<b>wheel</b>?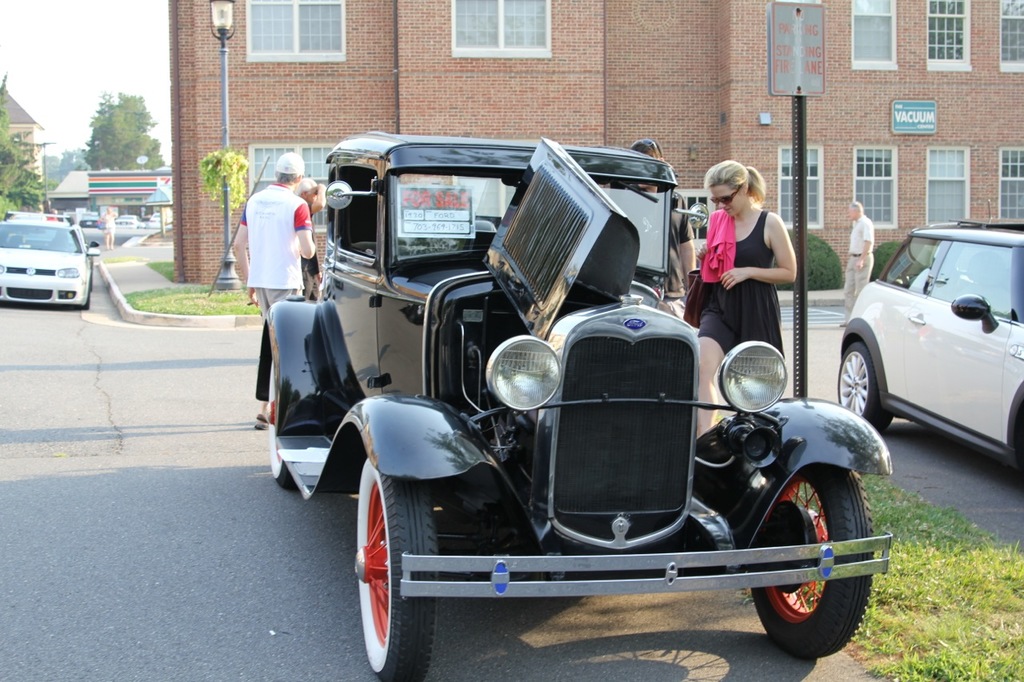
locate(834, 341, 893, 433)
